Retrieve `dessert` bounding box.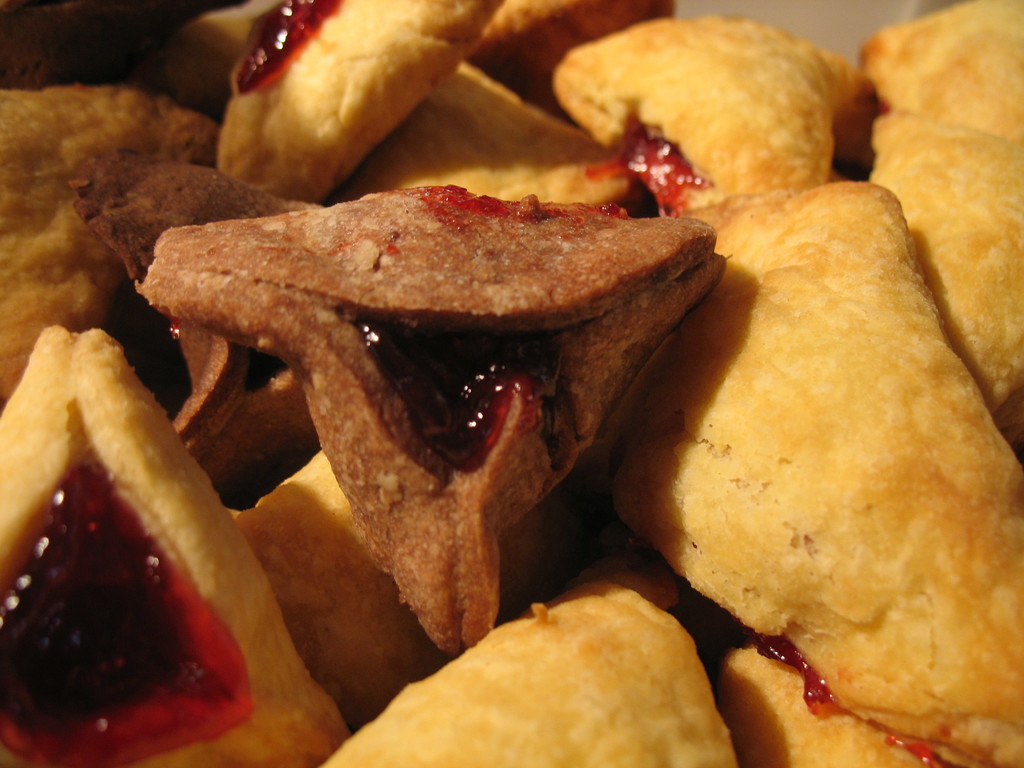
Bounding box: {"left": 61, "top": 143, "right": 274, "bottom": 282}.
